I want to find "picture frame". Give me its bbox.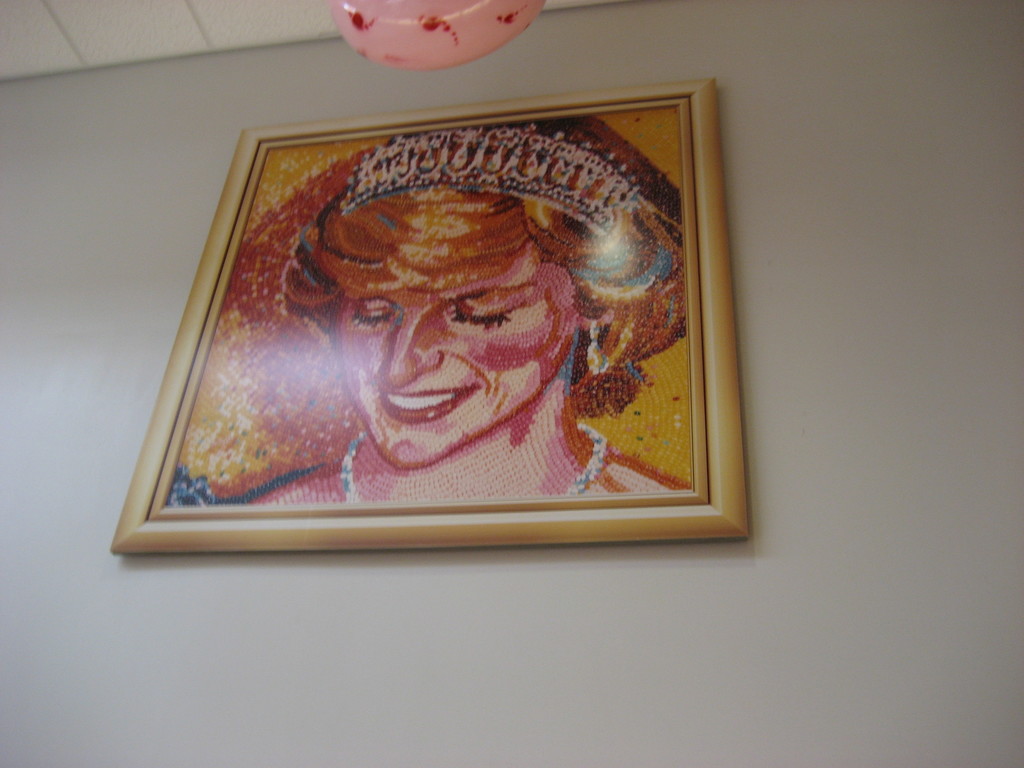
detection(110, 78, 748, 550).
